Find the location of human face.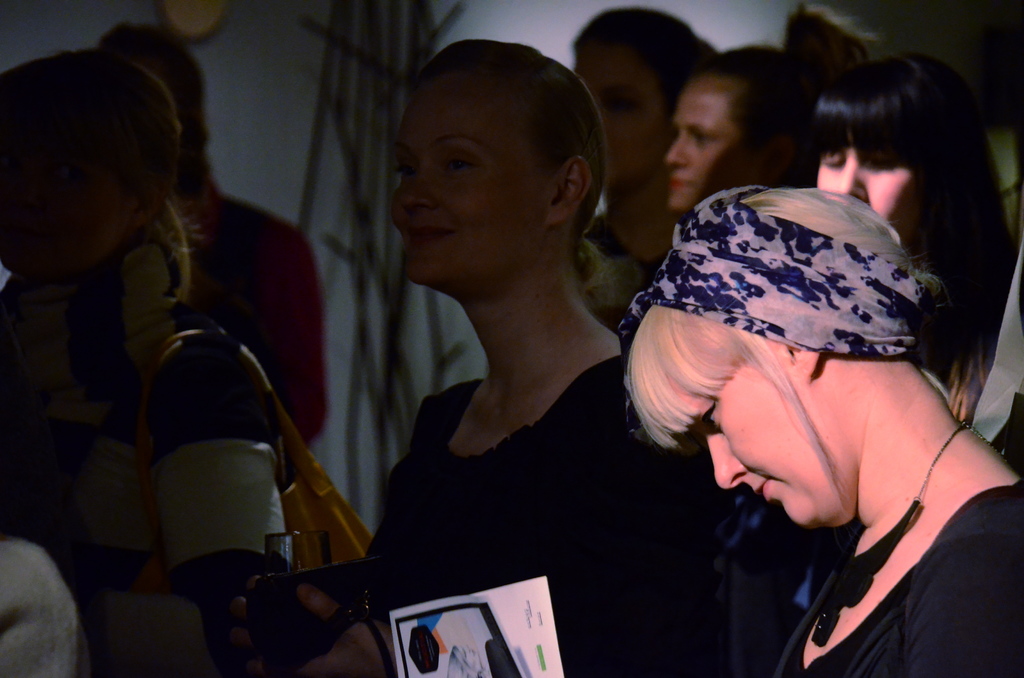
Location: 818,131,945,243.
